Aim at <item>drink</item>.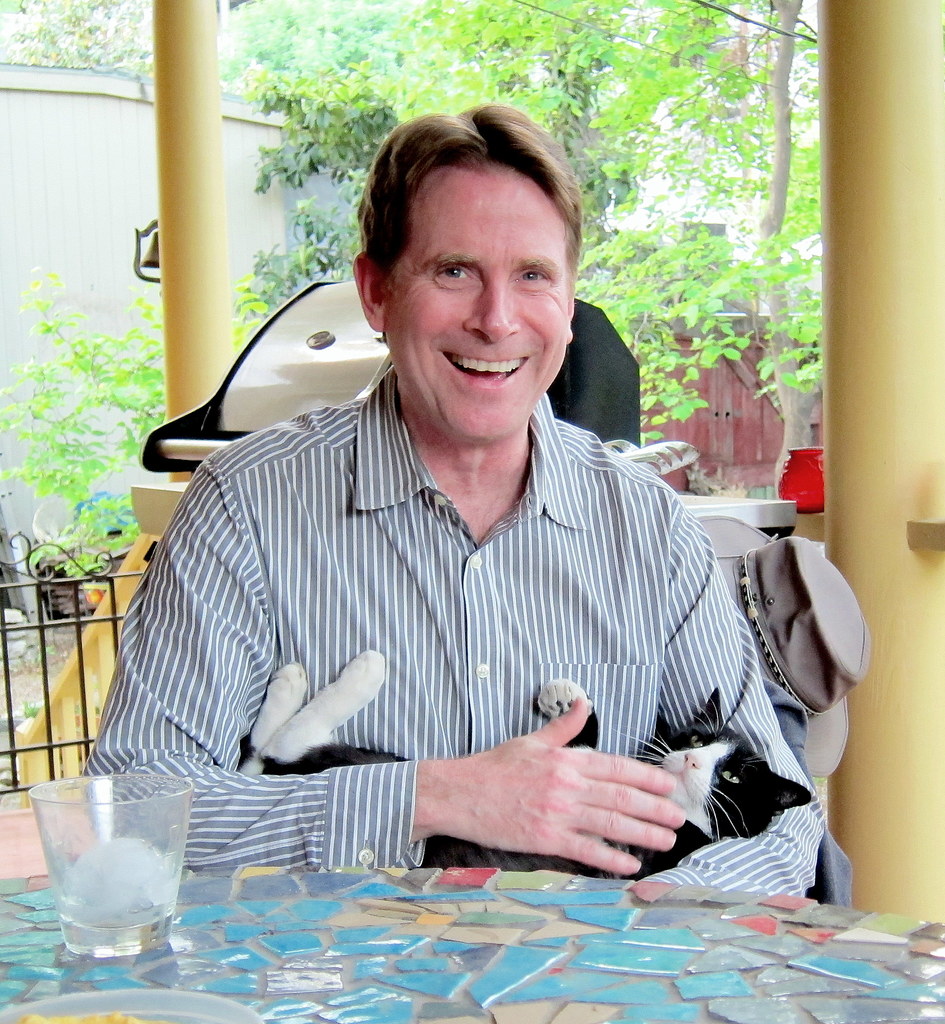
Aimed at {"left": 39, "top": 806, "right": 212, "bottom": 991}.
